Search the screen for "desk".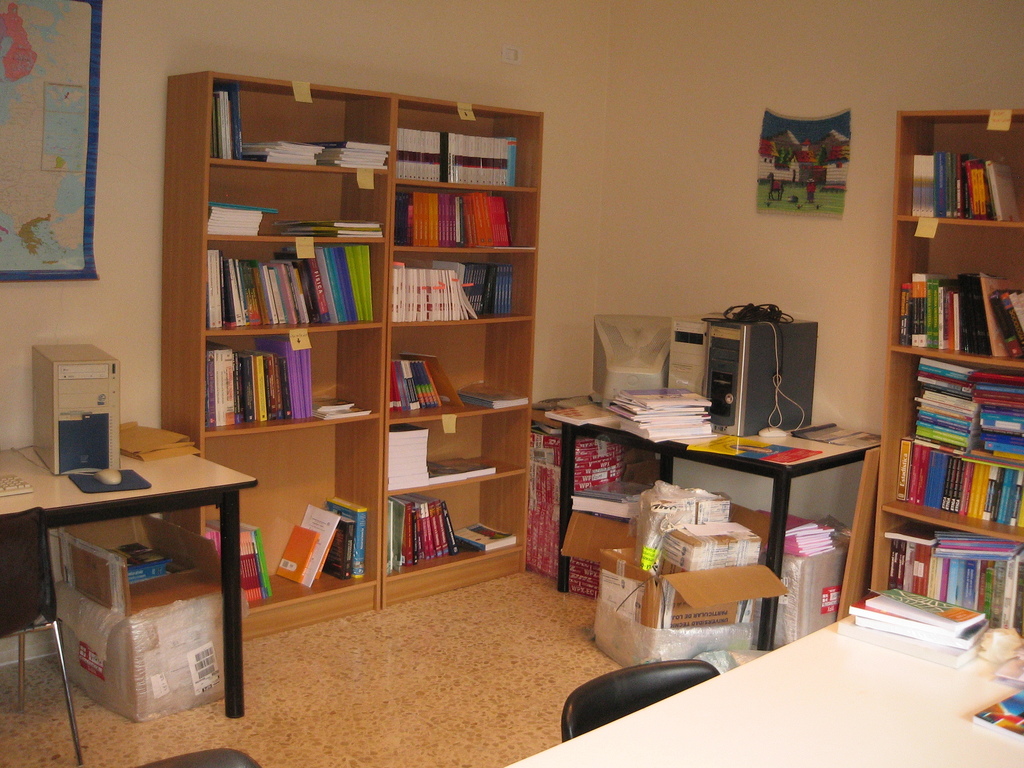
Found at pyautogui.locateOnScreen(529, 415, 881, 652).
